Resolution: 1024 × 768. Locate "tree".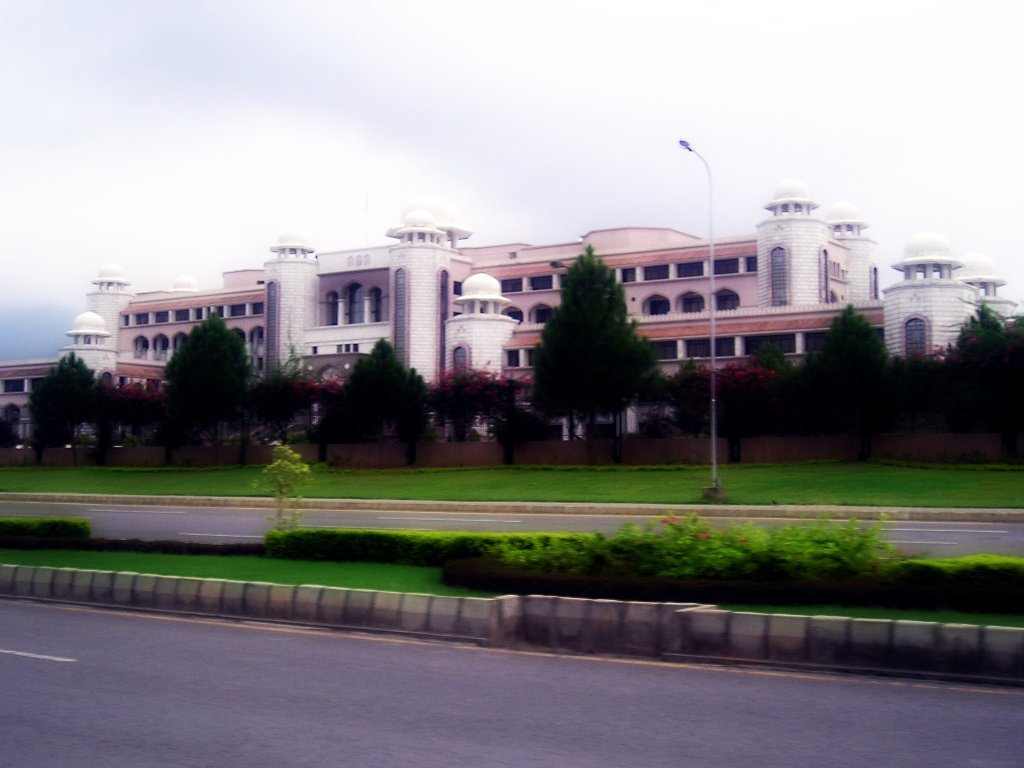
bbox=[322, 338, 433, 441].
